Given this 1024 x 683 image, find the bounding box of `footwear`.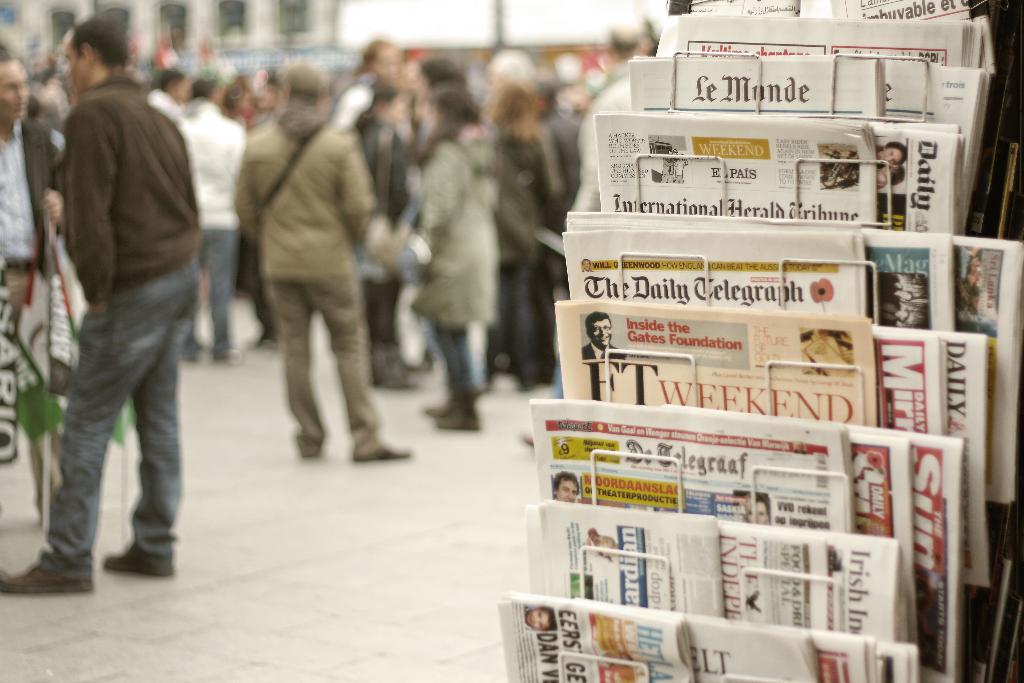
region(425, 393, 456, 422).
